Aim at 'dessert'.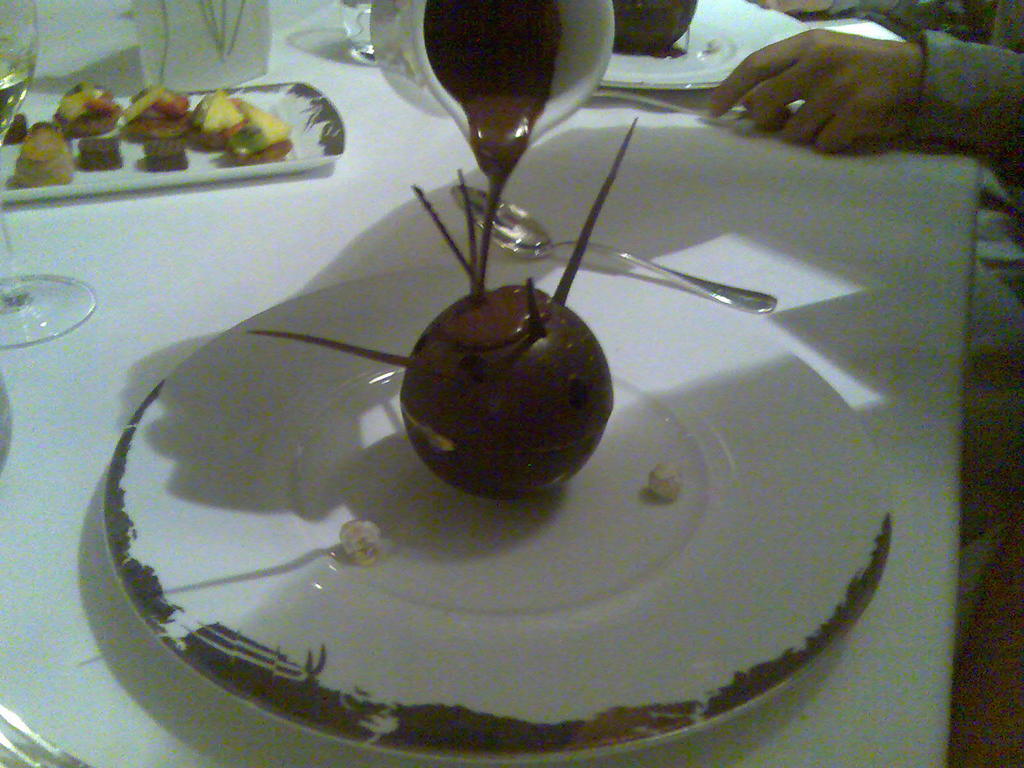
Aimed at [x1=195, y1=91, x2=275, y2=148].
